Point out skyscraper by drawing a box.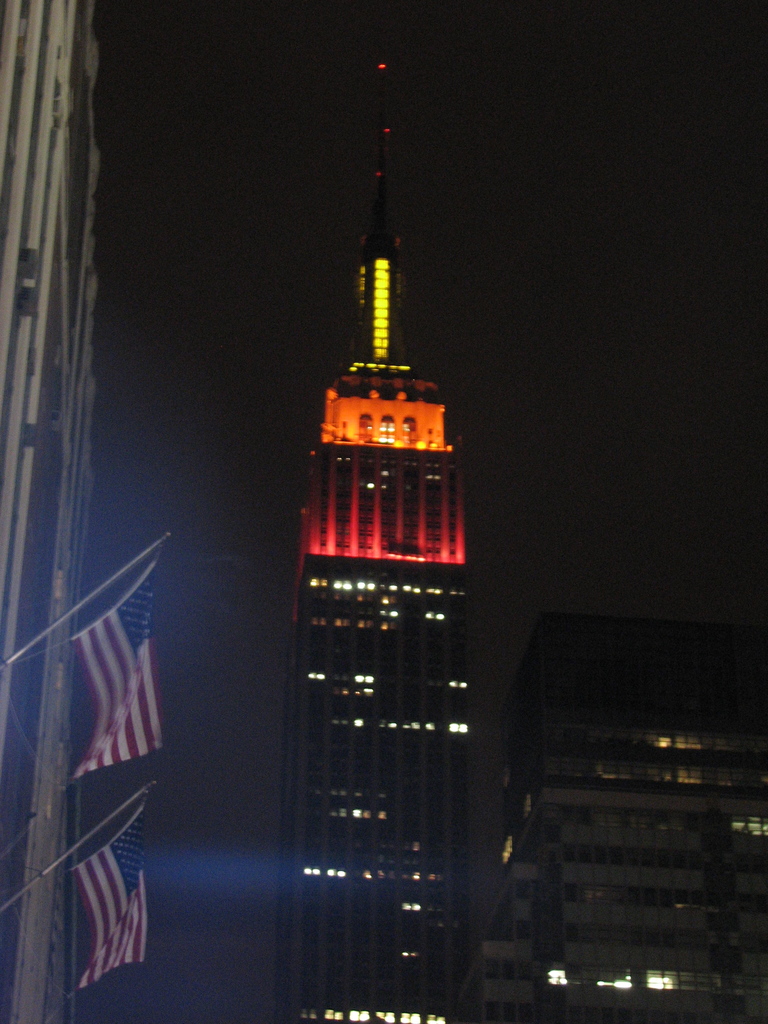
select_region(268, 21, 464, 1023).
